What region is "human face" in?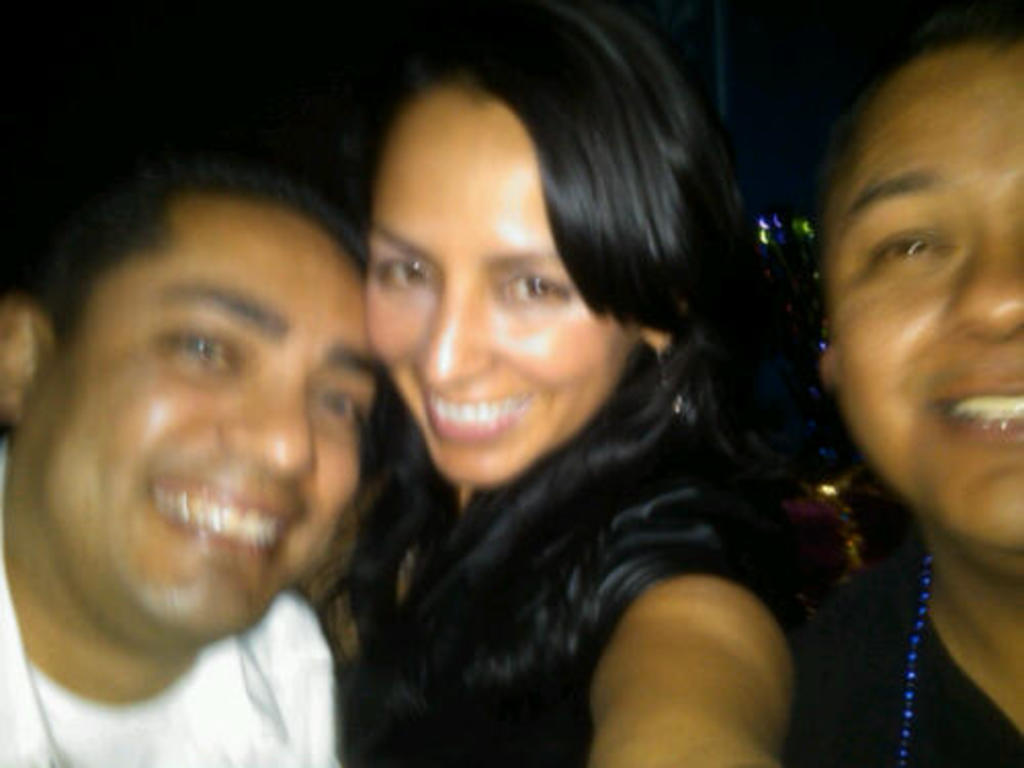
locate(35, 205, 379, 645).
